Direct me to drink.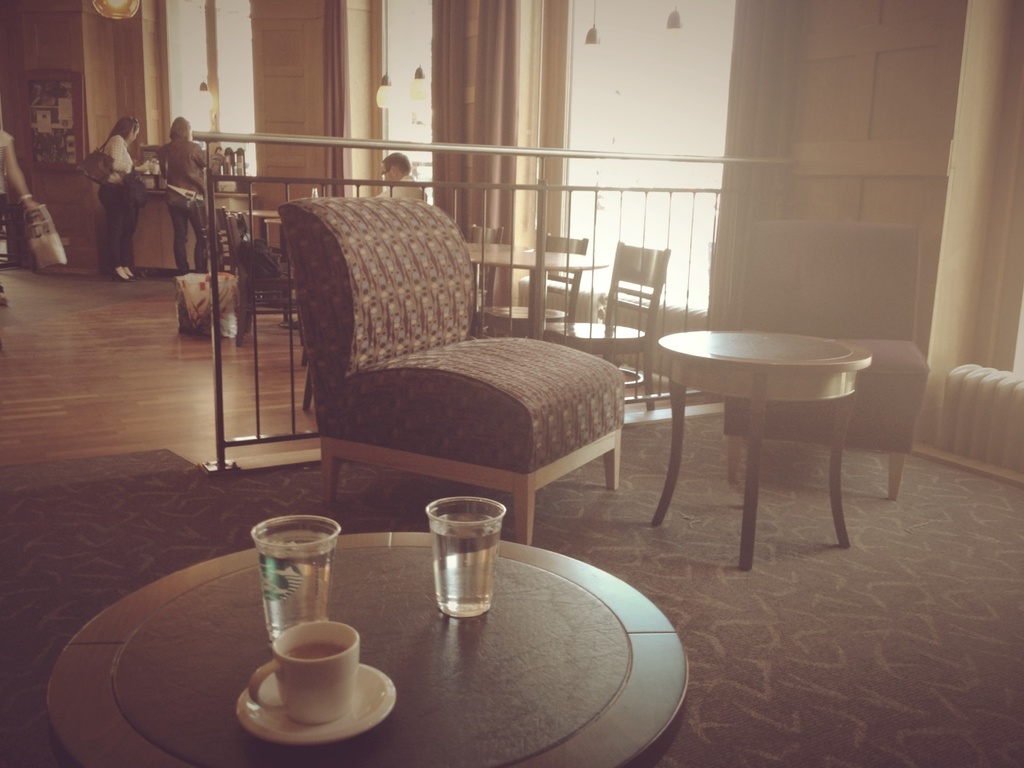
Direction: 286,642,344,661.
